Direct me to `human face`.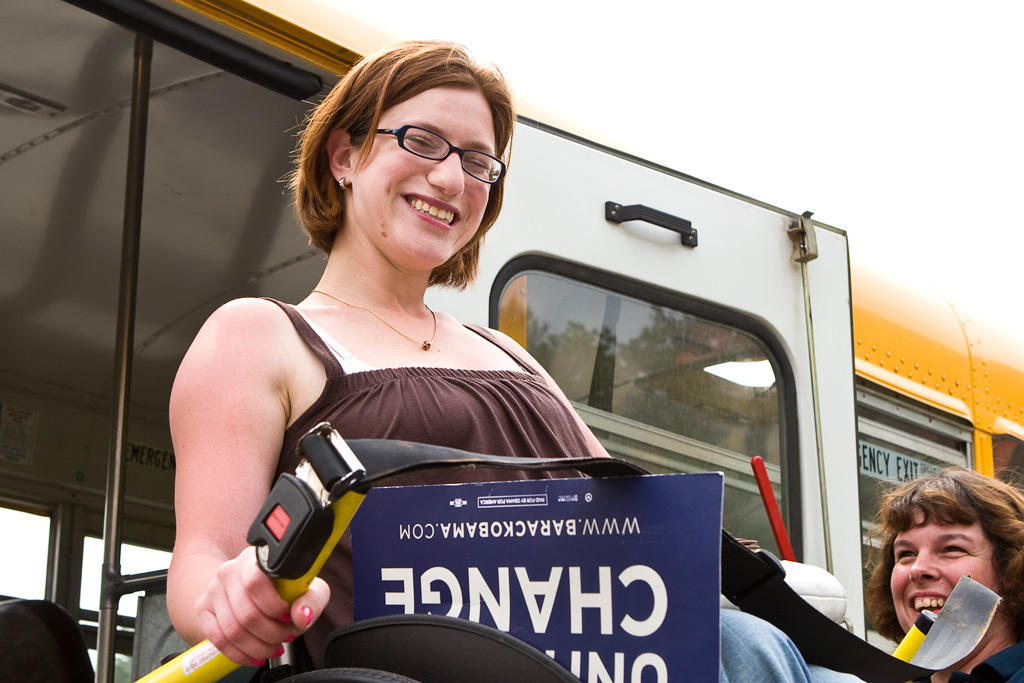
Direction: (891, 509, 997, 653).
